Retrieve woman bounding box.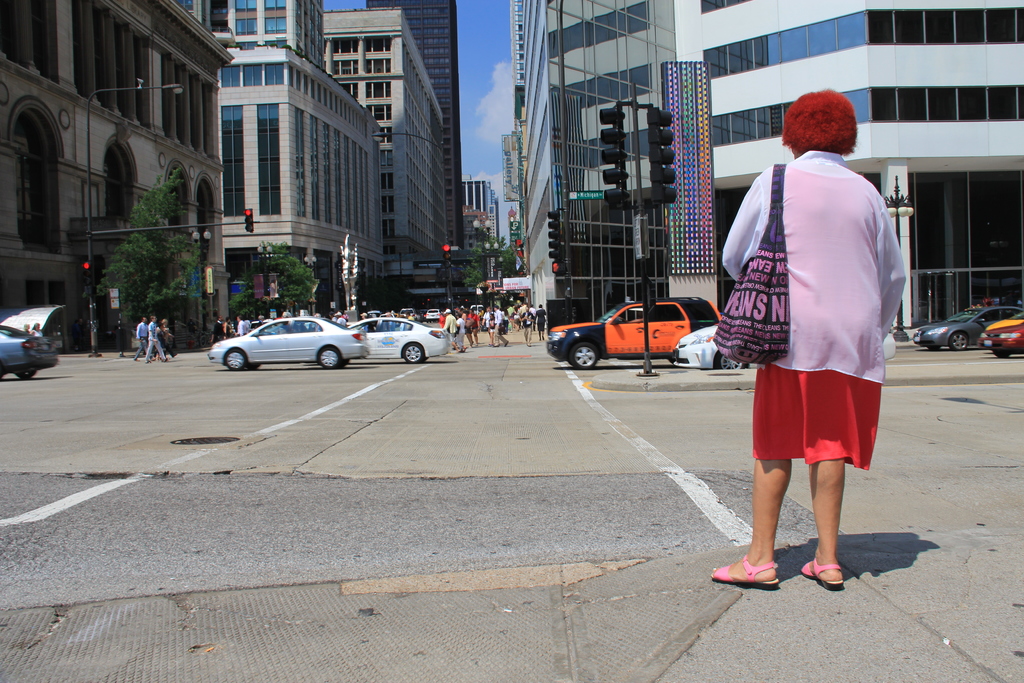
Bounding box: (left=729, top=91, right=904, bottom=588).
